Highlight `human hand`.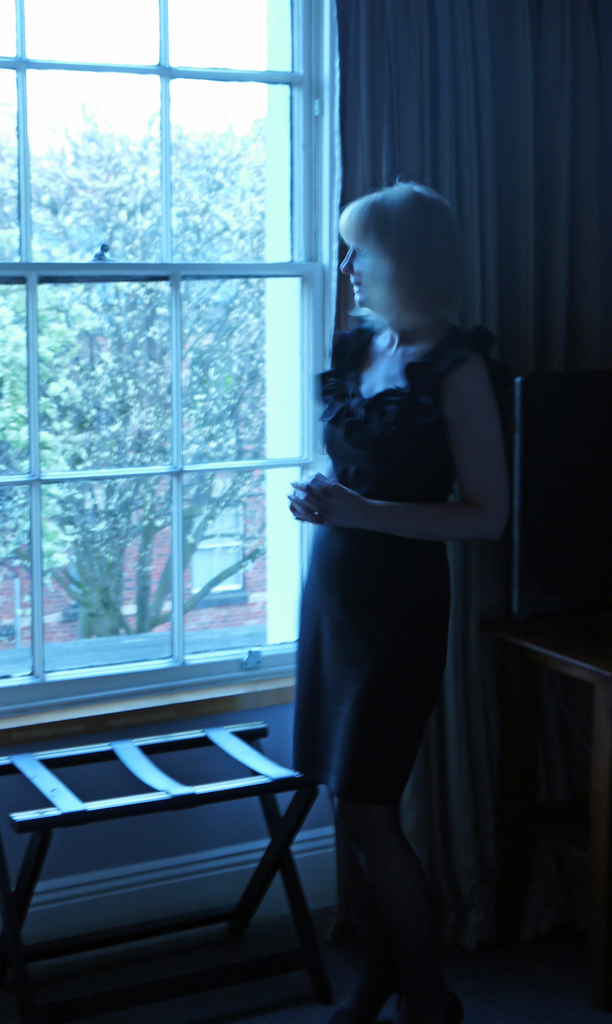
Highlighted region: bbox=[294, 464, 362, 523].
